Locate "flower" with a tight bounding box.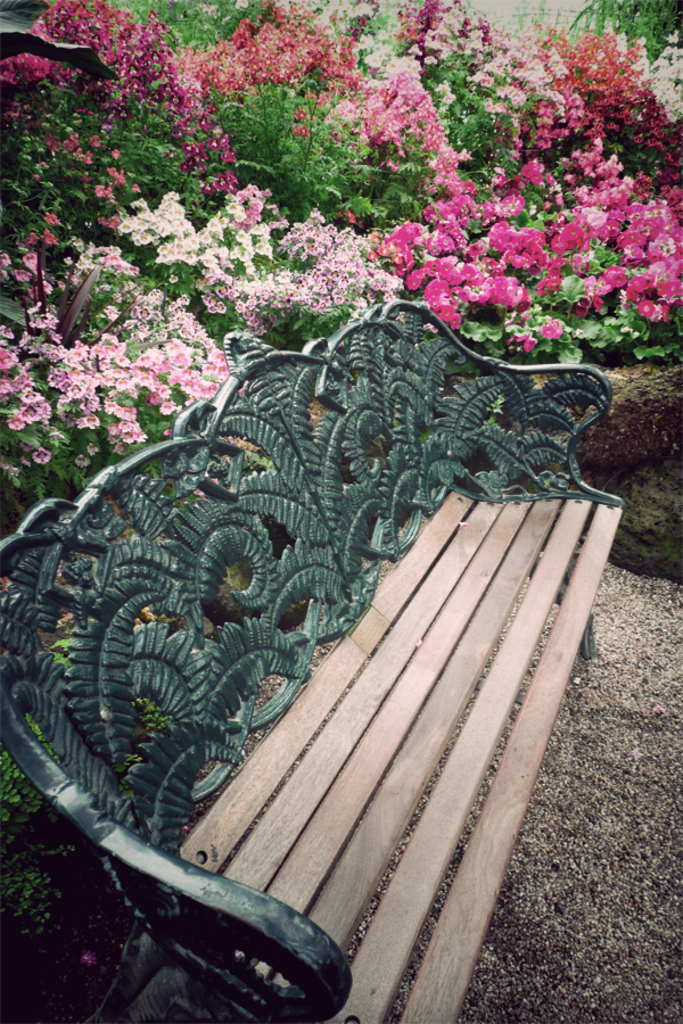
<box>538,319,566,346</box>.
